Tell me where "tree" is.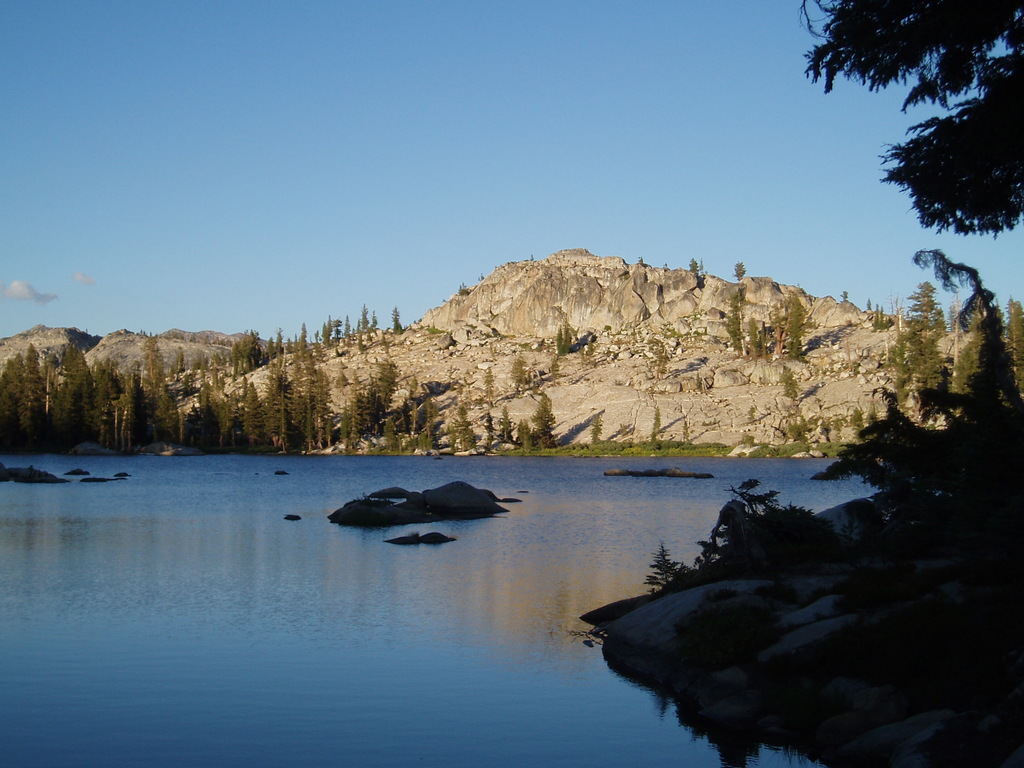
"tree" is at [left=743, top=320, right=771, bottom=367].
